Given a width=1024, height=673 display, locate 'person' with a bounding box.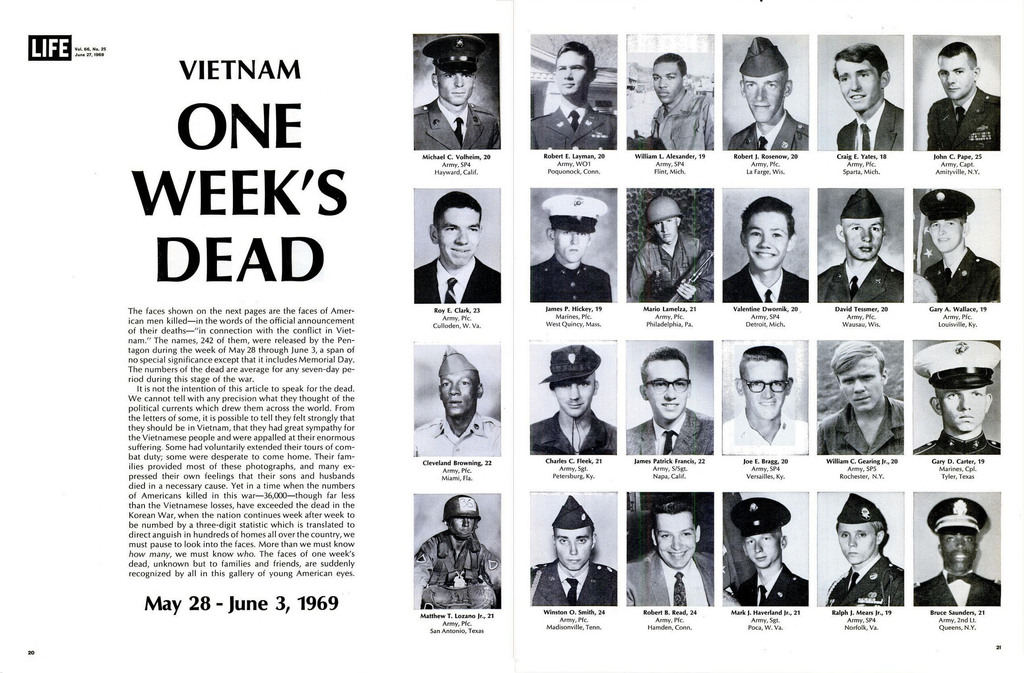
Located: 727, 350, 804, 455.
